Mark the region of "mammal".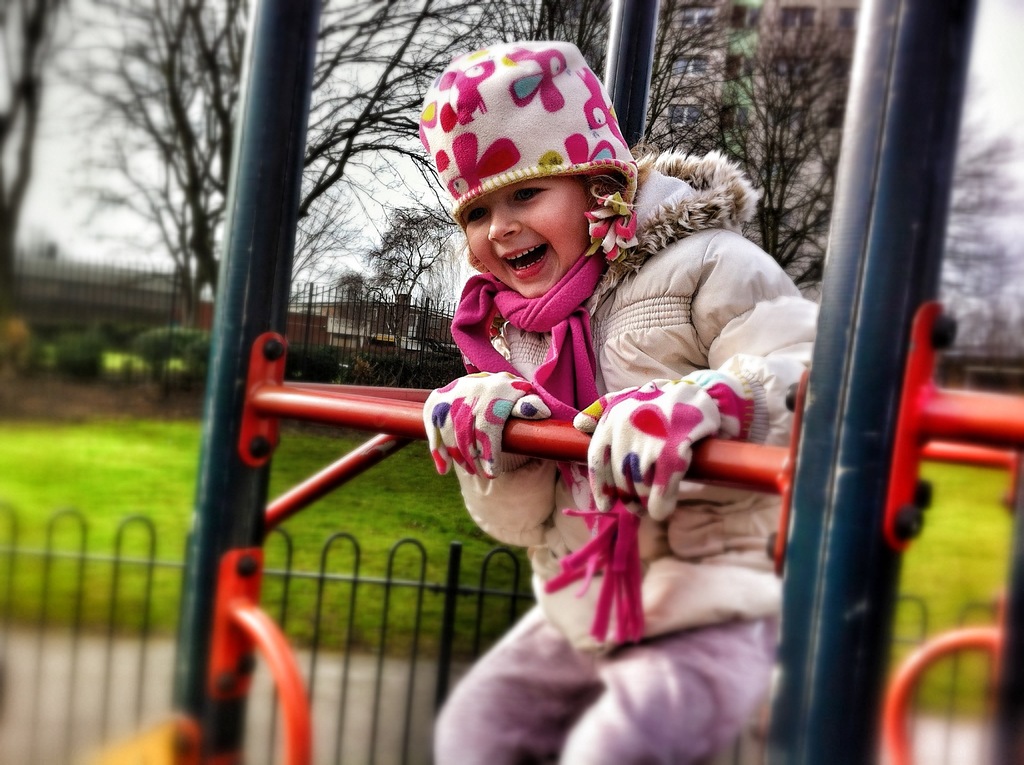
Region: left=302, top=86, right=840, bottom=679.
